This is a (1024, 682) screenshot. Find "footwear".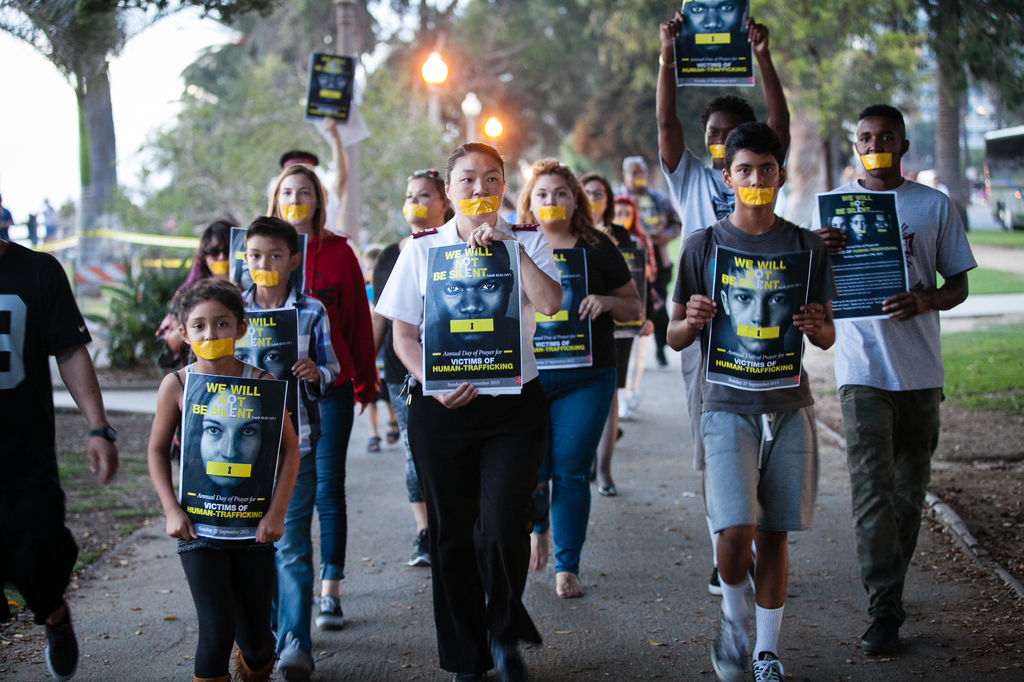
Bounding box: locate(272, 629, 314, 681).
